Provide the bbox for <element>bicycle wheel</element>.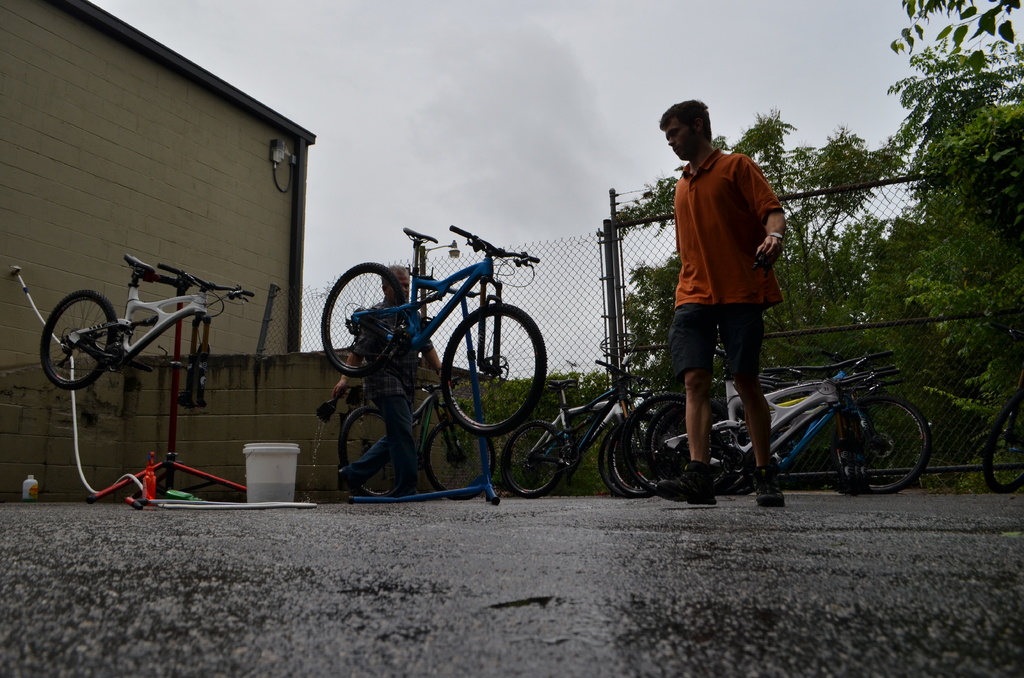
region(611, 425, 637, 499).
